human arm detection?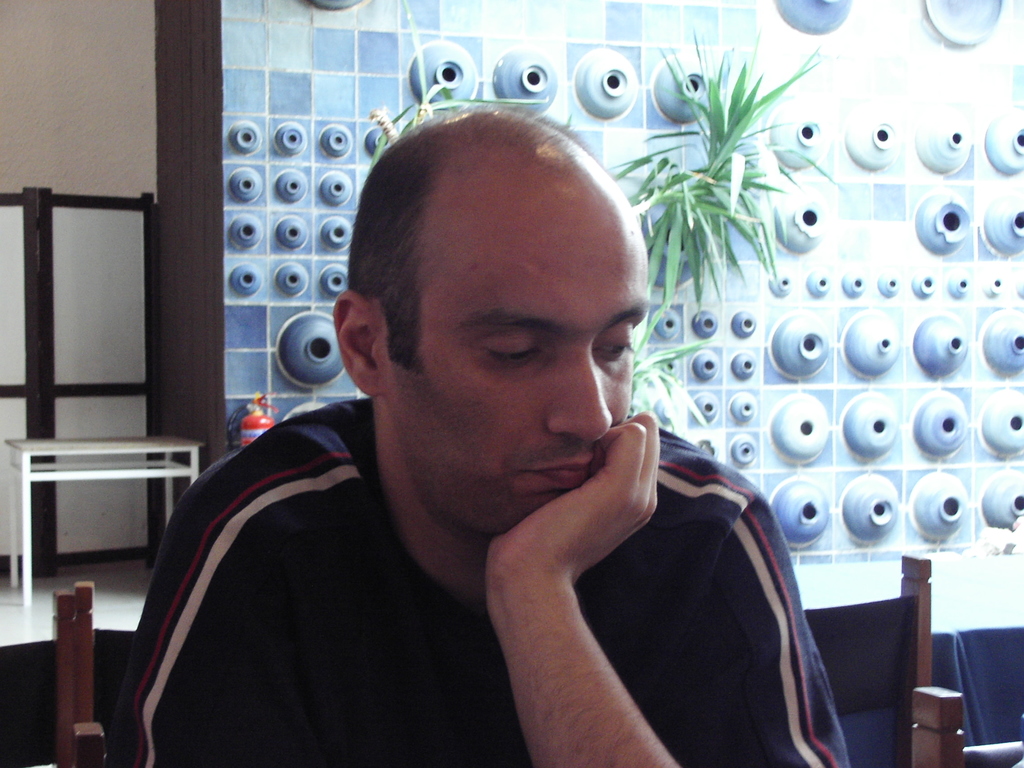
box(483, 411, 851, 767)
